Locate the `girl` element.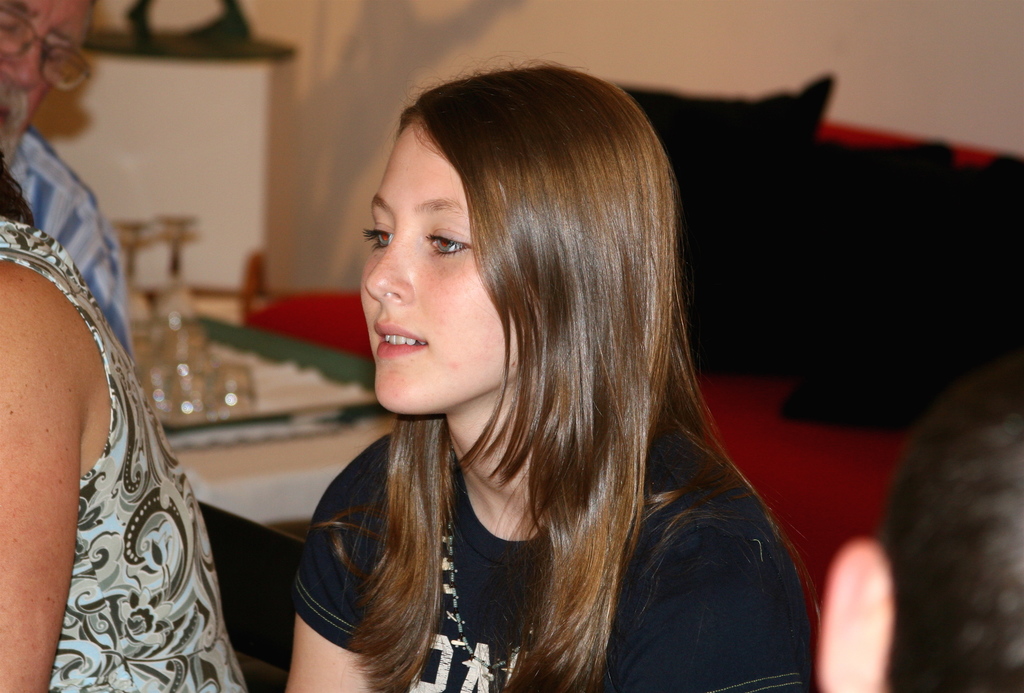
Element bbox: 280, 54, 820, 692.
